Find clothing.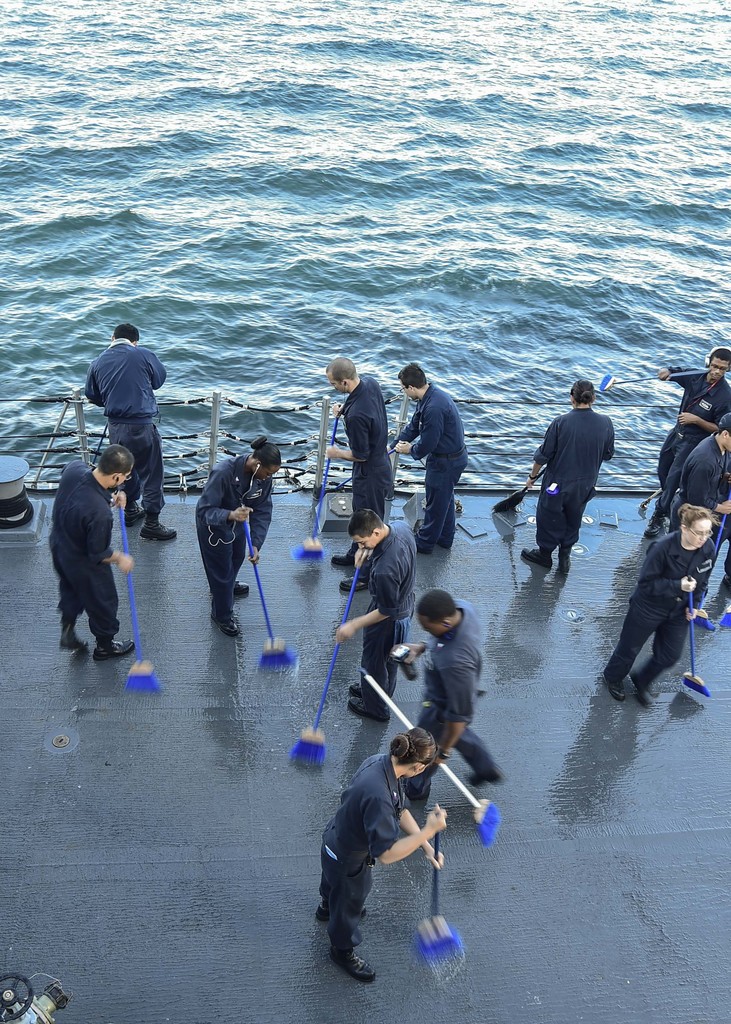
box=[85, 344, 167, 516].
